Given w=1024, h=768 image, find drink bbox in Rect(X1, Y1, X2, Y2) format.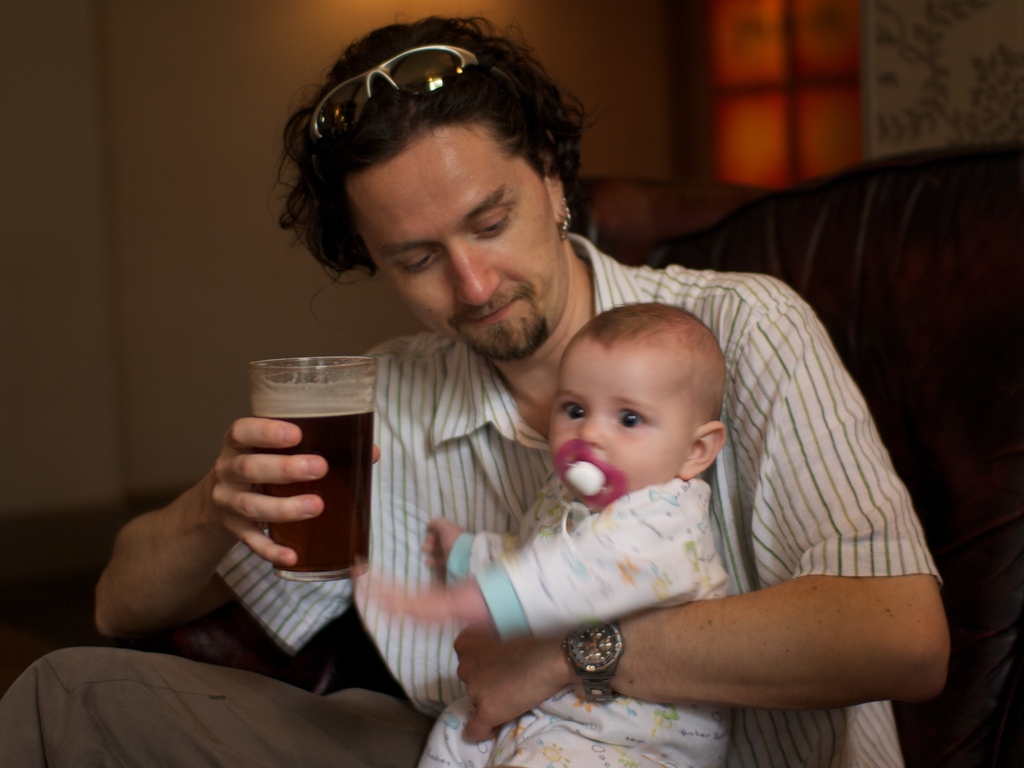
Rect(259, 356, 374, 582).
